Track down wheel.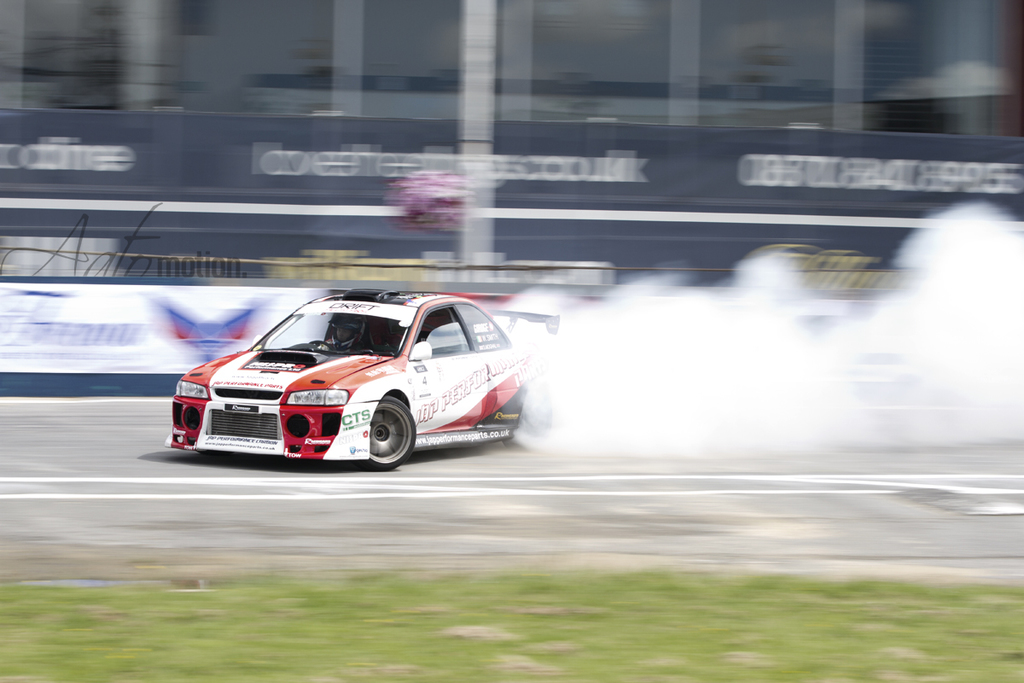
Tracked to [left=359, top=401, right=413, bottom=469].
